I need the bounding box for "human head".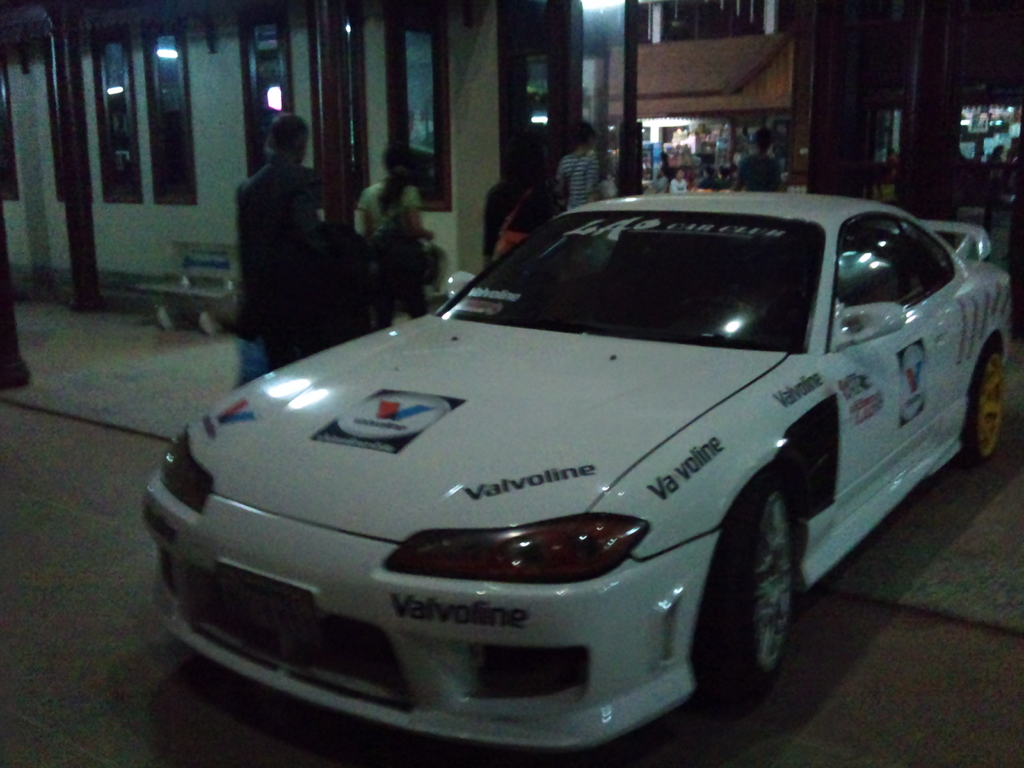
Here it is: l=751, t=127, r=773, b=156.
